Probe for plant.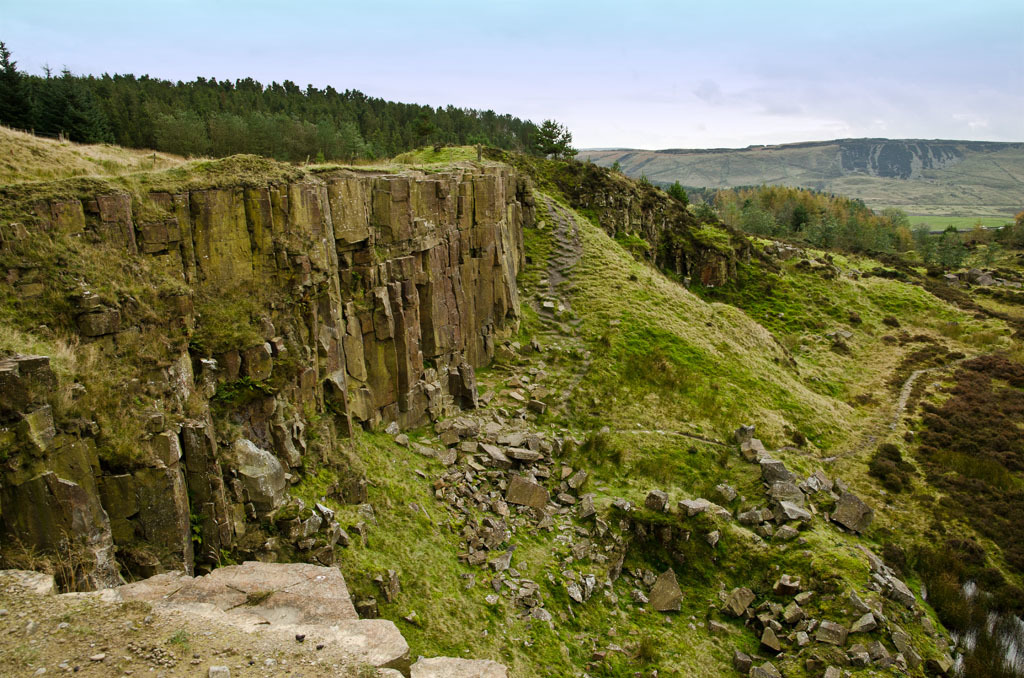
Probe result: left=372, top=245, right=387, bottom=262.
